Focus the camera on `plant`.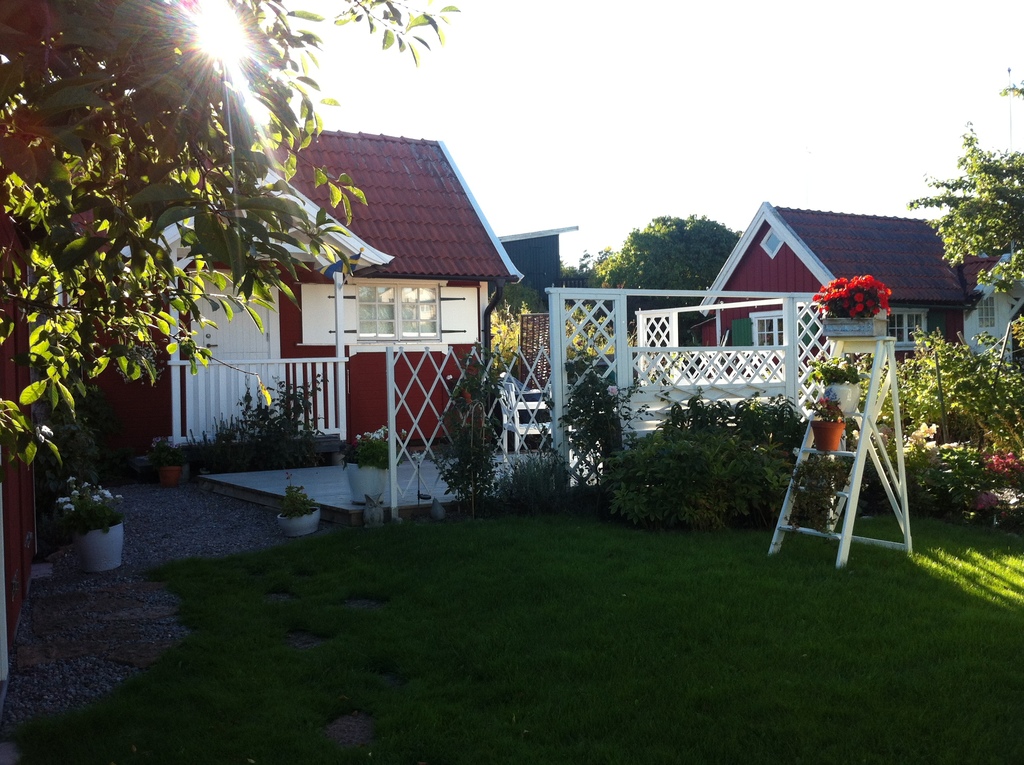
Focus region: (x1=1011, y1=311, x2=1023, y2=342).
